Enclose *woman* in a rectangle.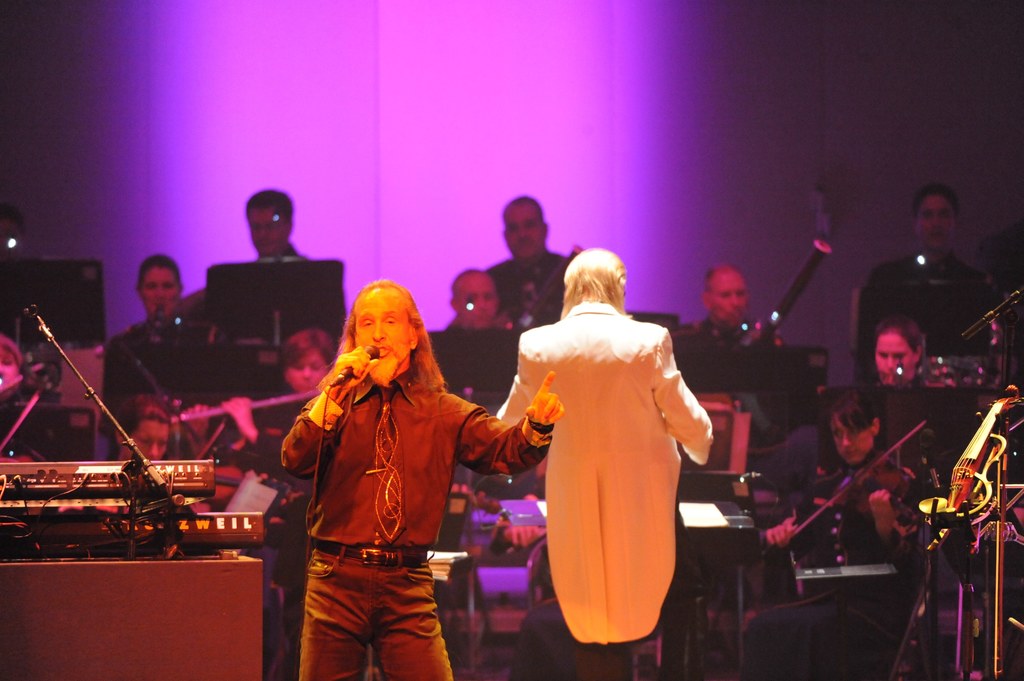
locate(850, 314, 918, 394).
